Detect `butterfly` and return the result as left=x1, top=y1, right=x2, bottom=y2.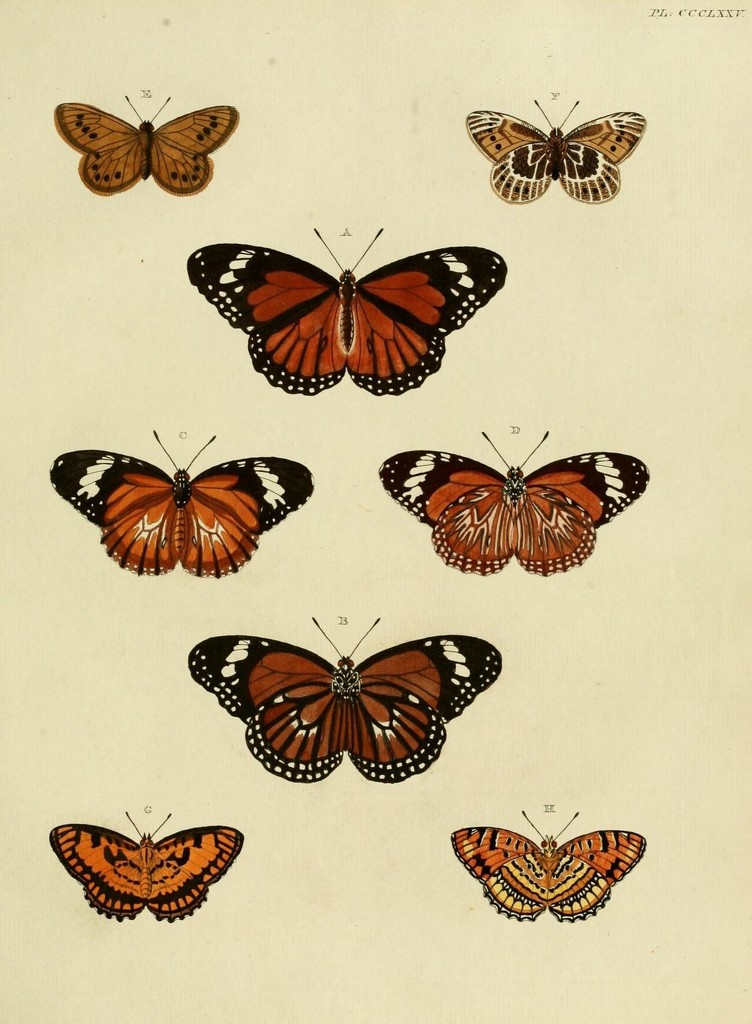
left=468, top=91, right=648, bottom=220.
